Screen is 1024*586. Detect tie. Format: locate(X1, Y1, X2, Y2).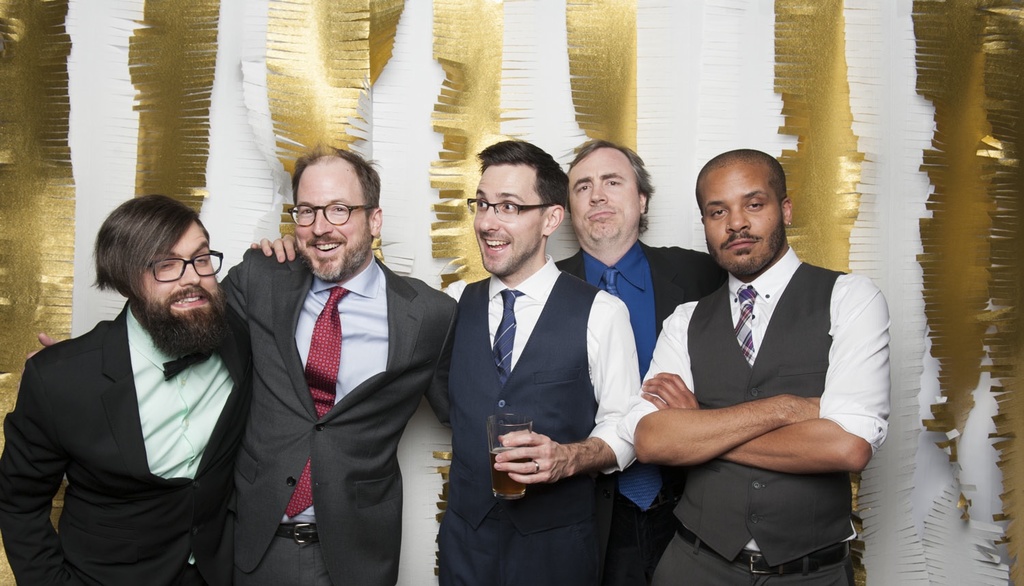
locate(285, 287, 355, 520).
